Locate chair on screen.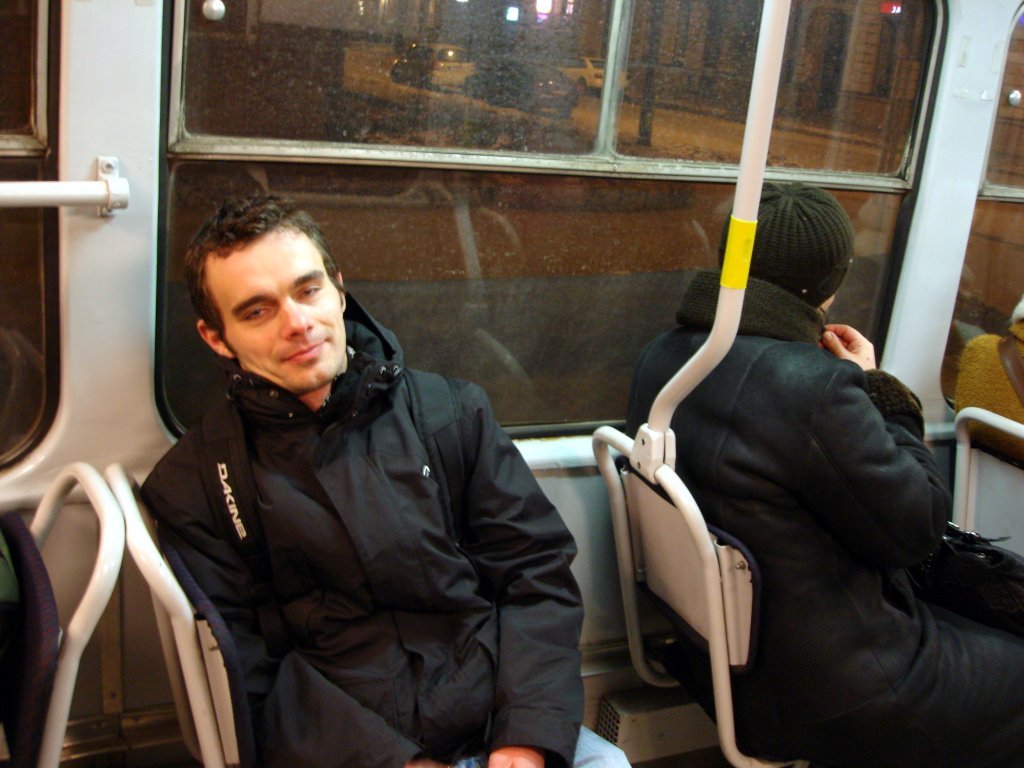
On screen at [x1=592, y1=427, x2=813, y2=767].
